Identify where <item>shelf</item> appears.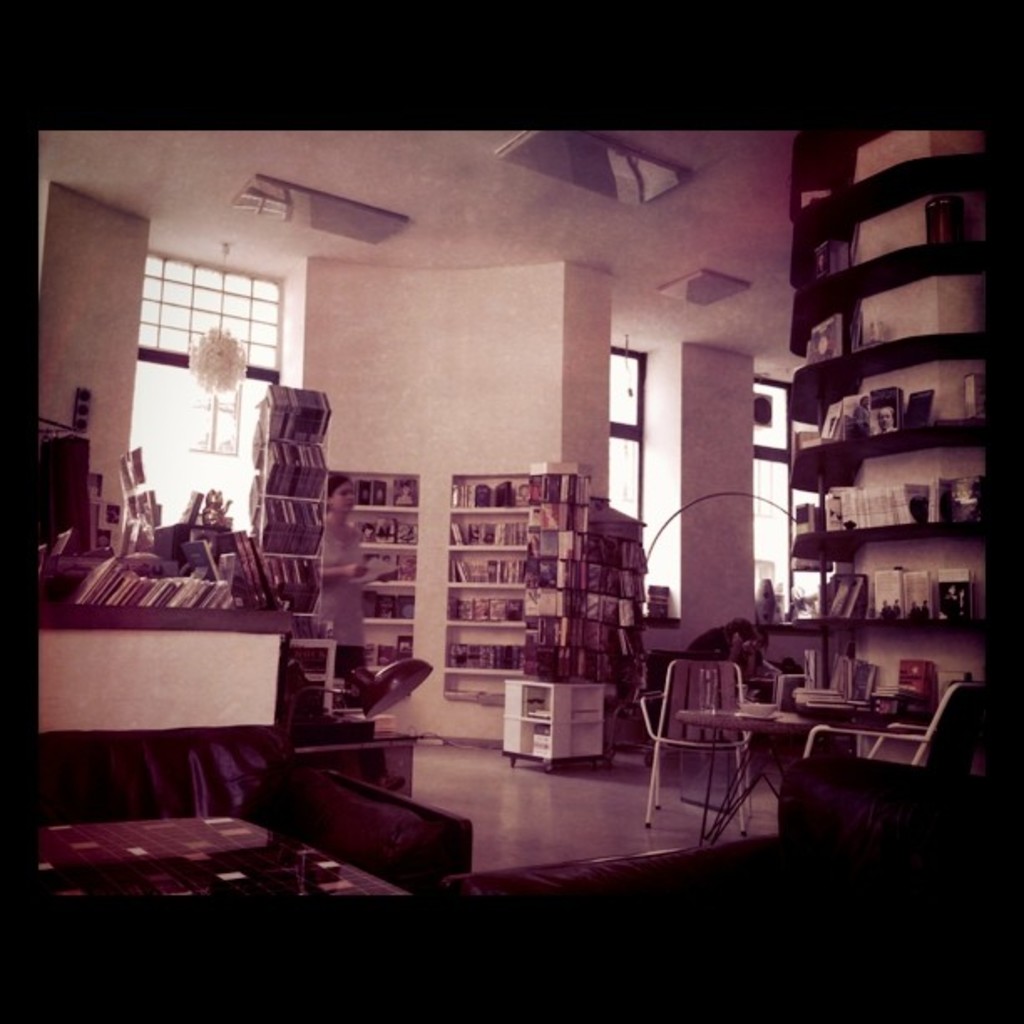
Appears at [775, 104, 984, 248].
